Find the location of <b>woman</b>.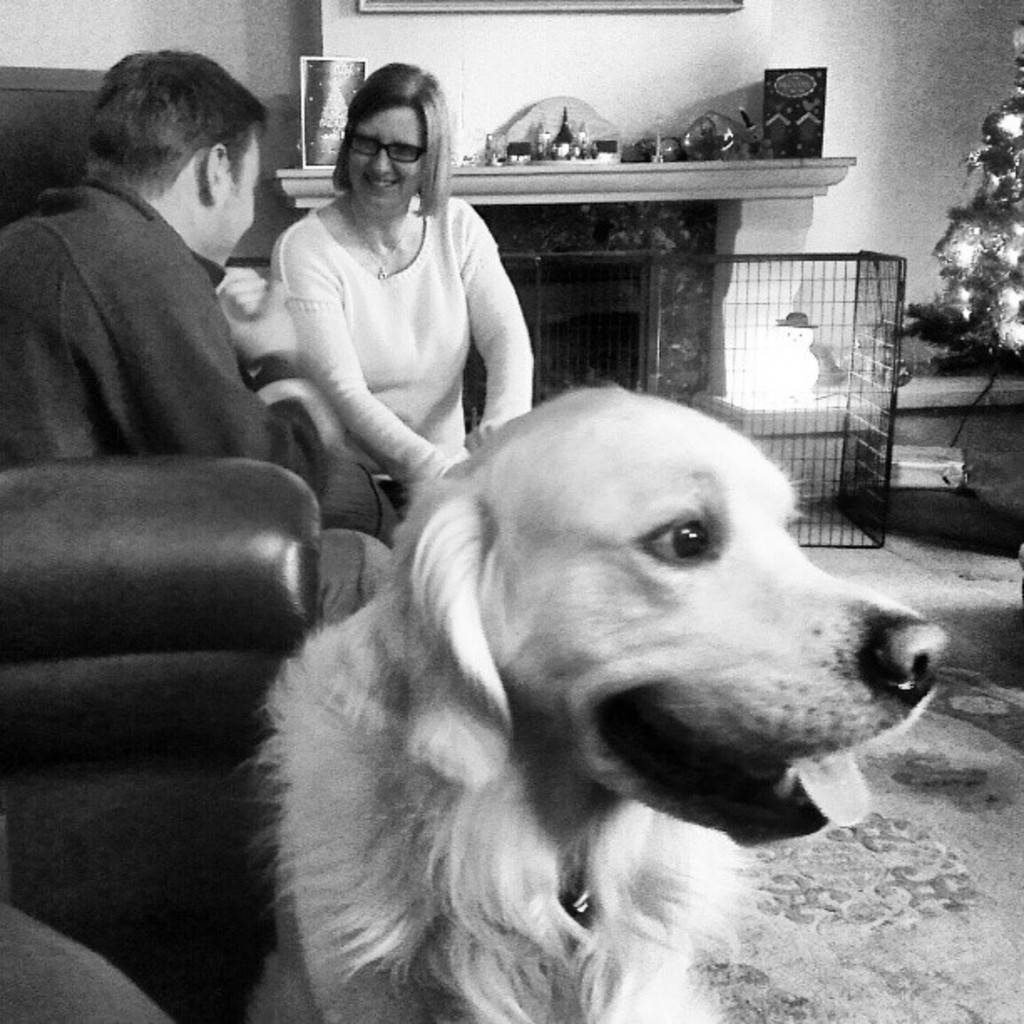
Location: detection(233, 69, 547, 564).
